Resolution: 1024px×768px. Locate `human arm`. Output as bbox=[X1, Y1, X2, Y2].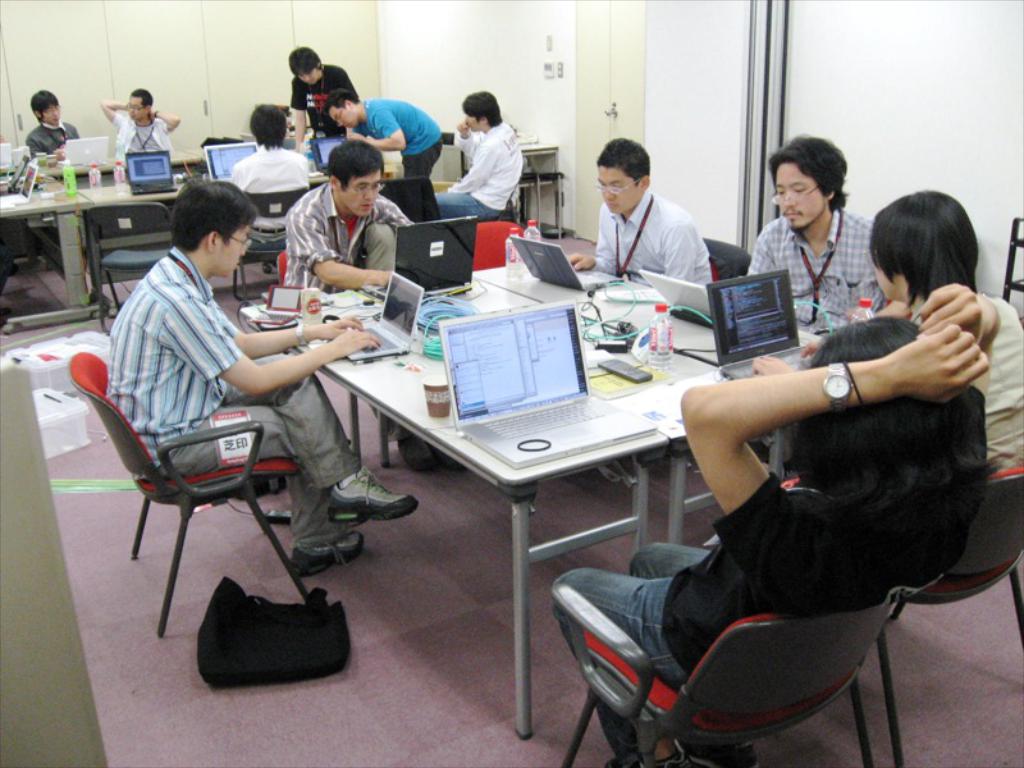
bbox=[897, 280, 1011, 367].
